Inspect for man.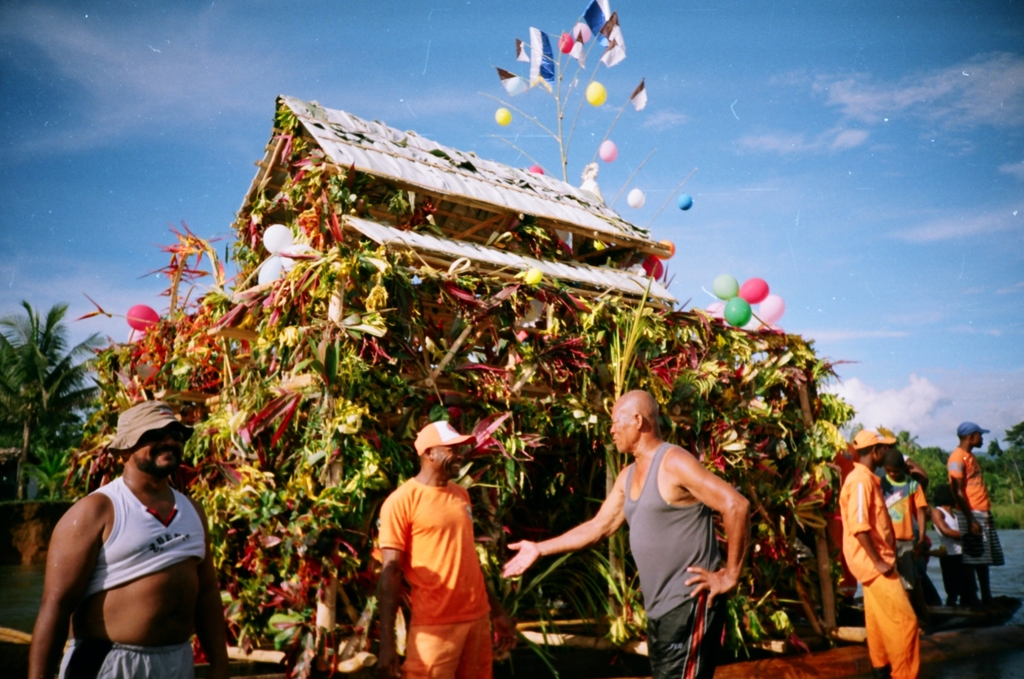
Inspection: bbox=(879, 446, 931, 624).
